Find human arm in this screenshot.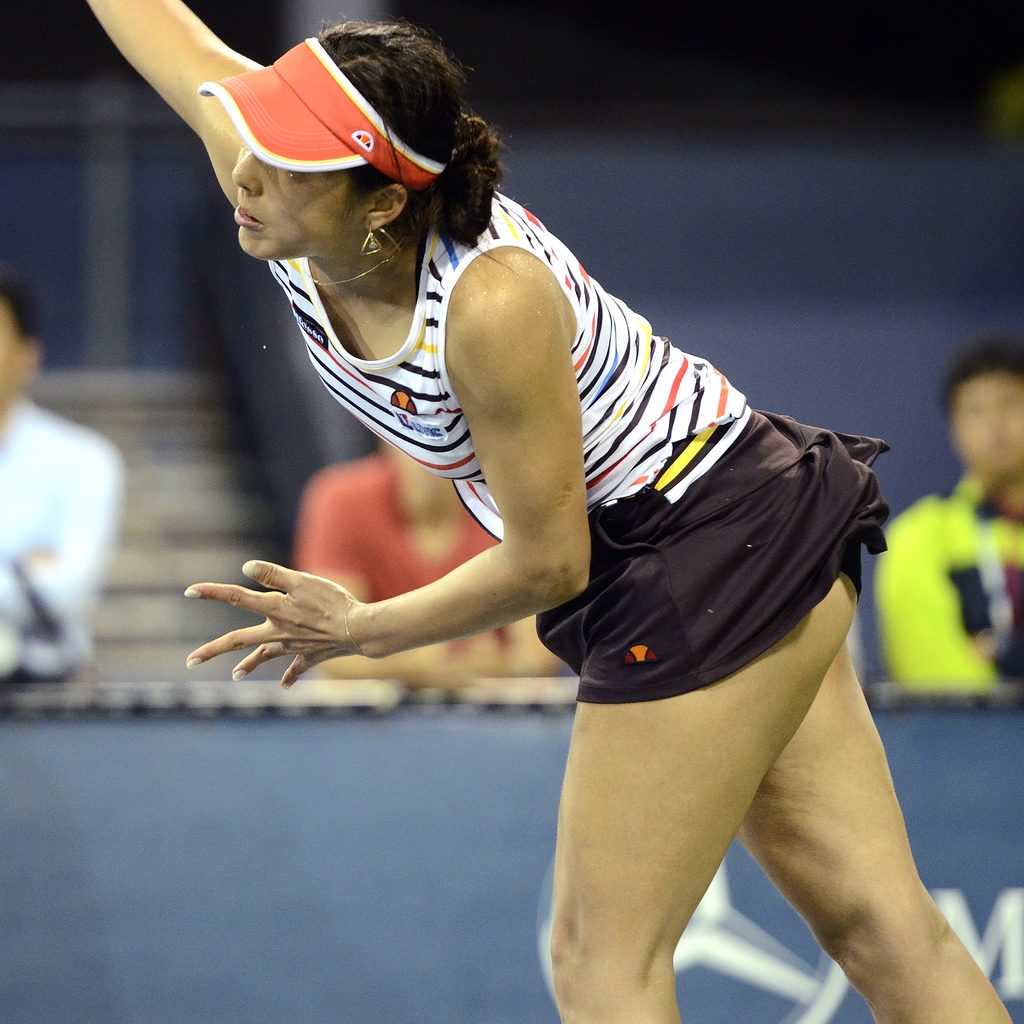
The bounding box for human arm is box=[177, 255, 591, 689].
